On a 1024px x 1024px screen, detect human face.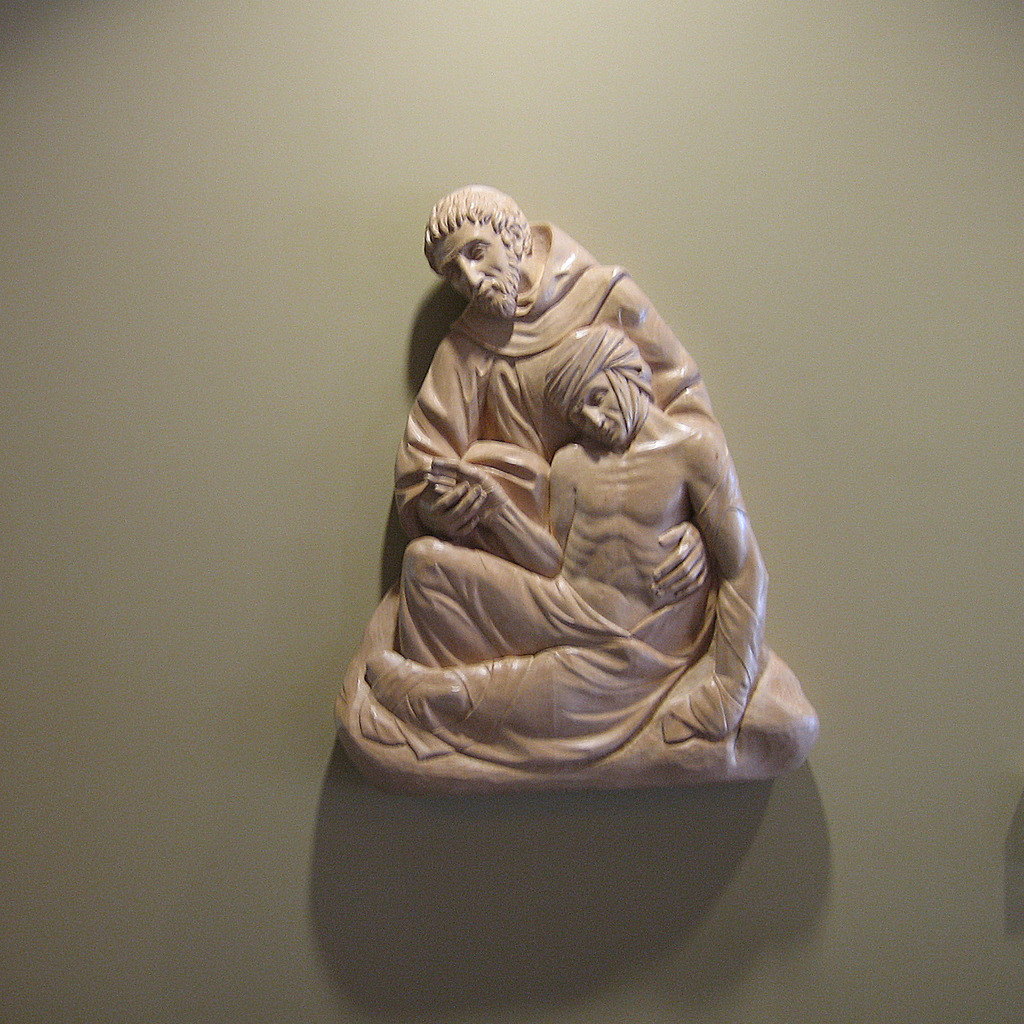
region(432, 219, 518, 318).
